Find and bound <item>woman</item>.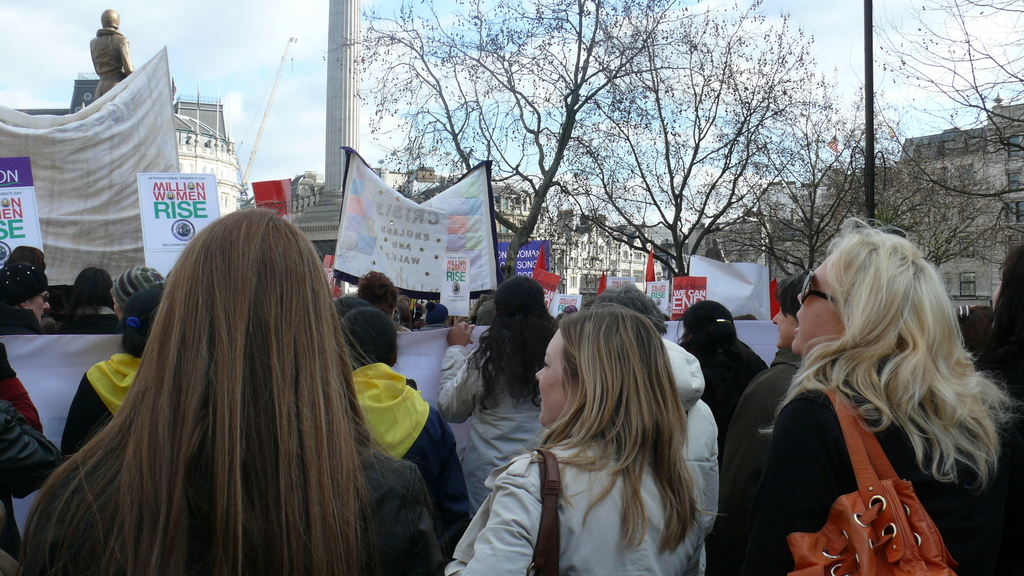
Bound: select_region(444, 303, 705, 575).
